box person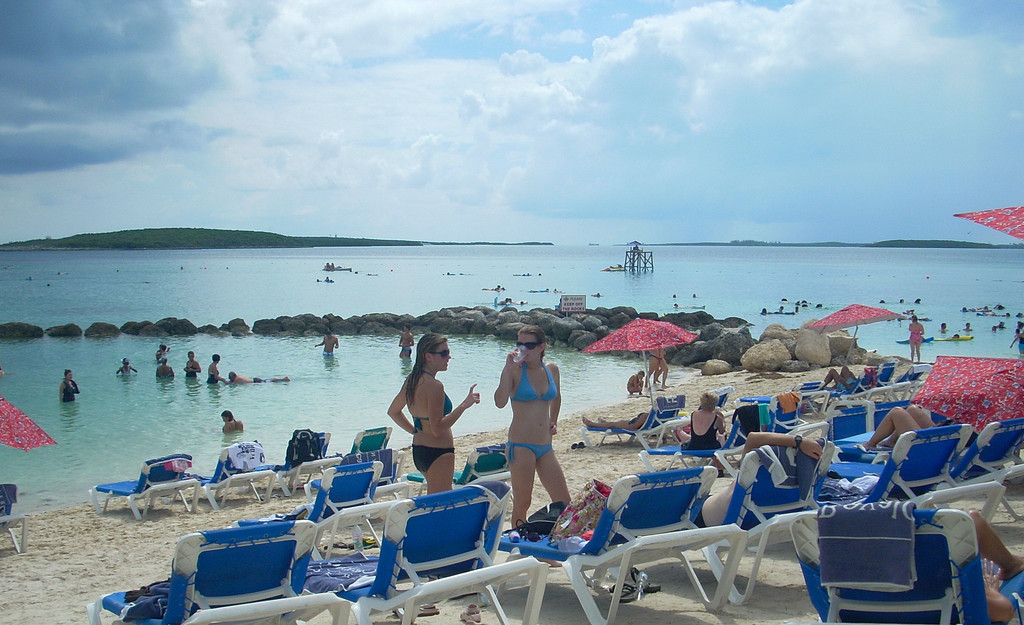
bbox(58, 367, 80, 400)
